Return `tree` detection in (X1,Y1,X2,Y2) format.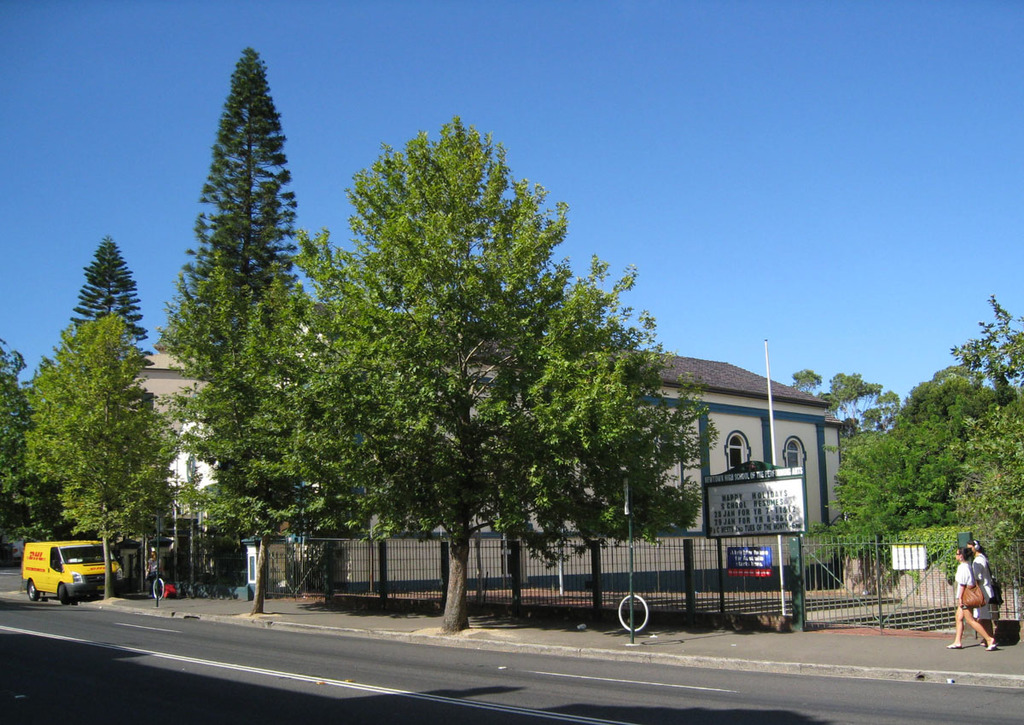
(163,51,308,316).
